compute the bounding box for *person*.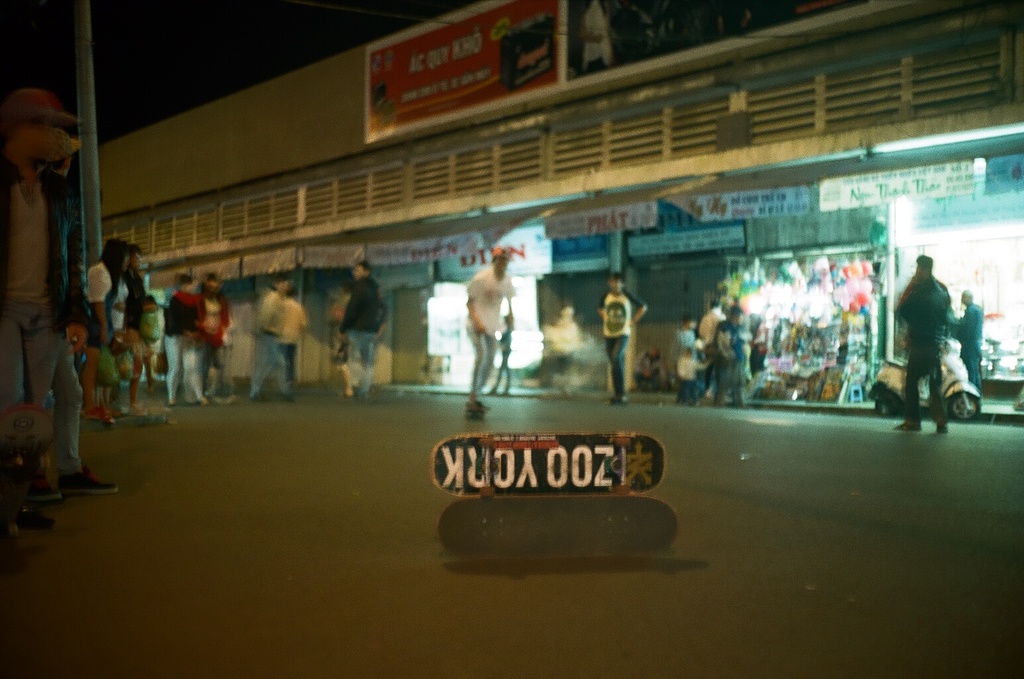
bbox=(136, 292, 165, 385).
